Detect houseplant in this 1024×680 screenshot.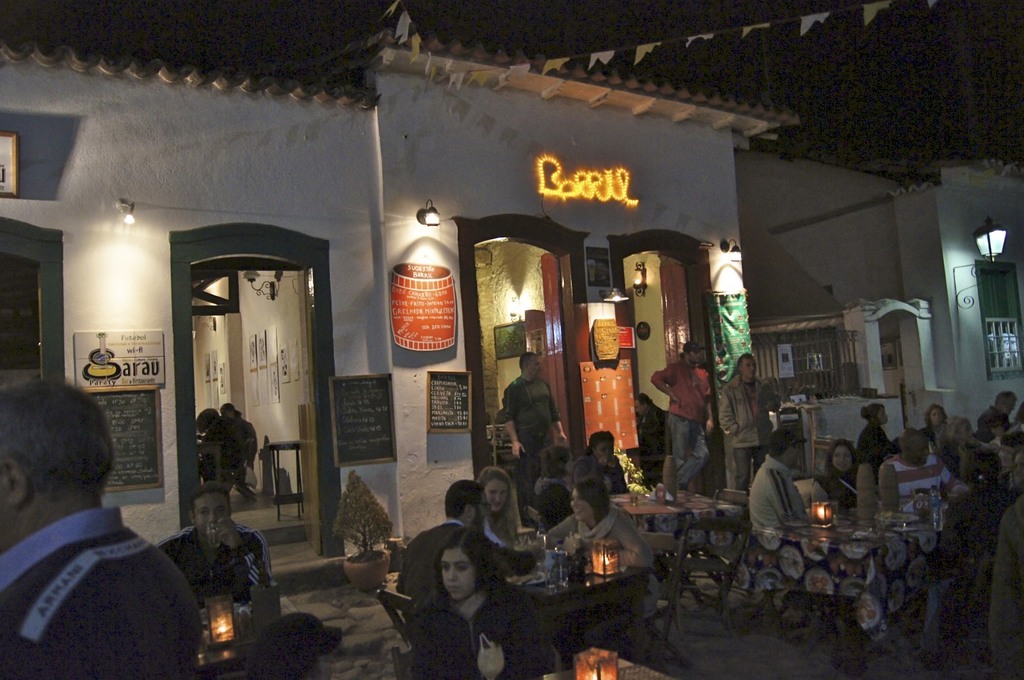
Detection: left=330, top=474, right=397, bottom=590.
